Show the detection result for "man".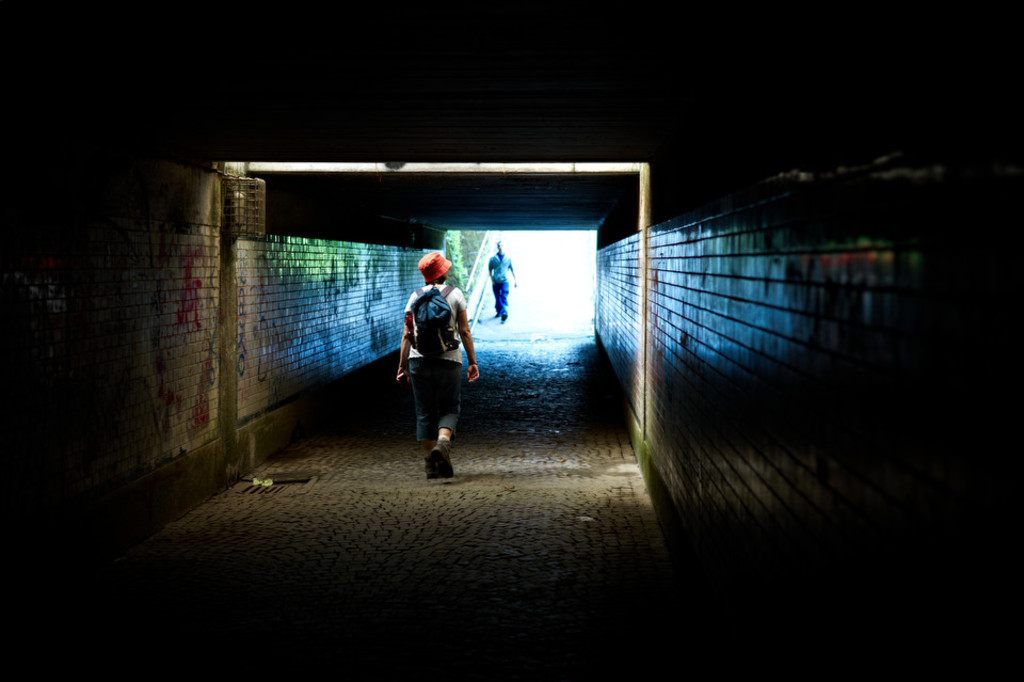
487, 238, 519, 320.
